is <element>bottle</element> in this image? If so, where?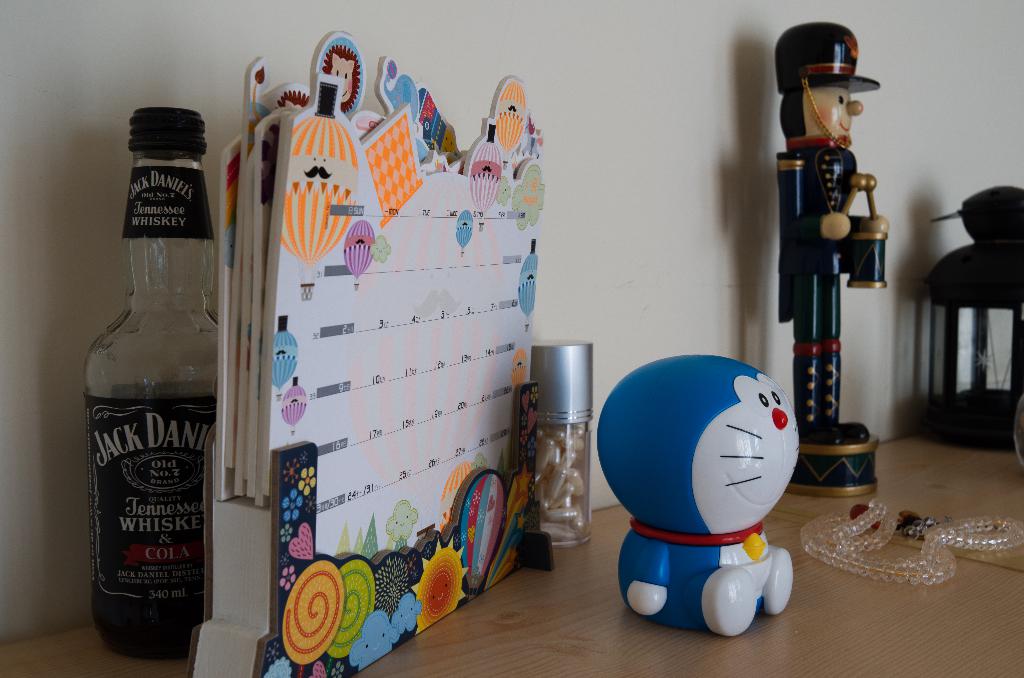
Yes, at {"left": 72, "top": 102, "right": 221, "bottom": 649}.
